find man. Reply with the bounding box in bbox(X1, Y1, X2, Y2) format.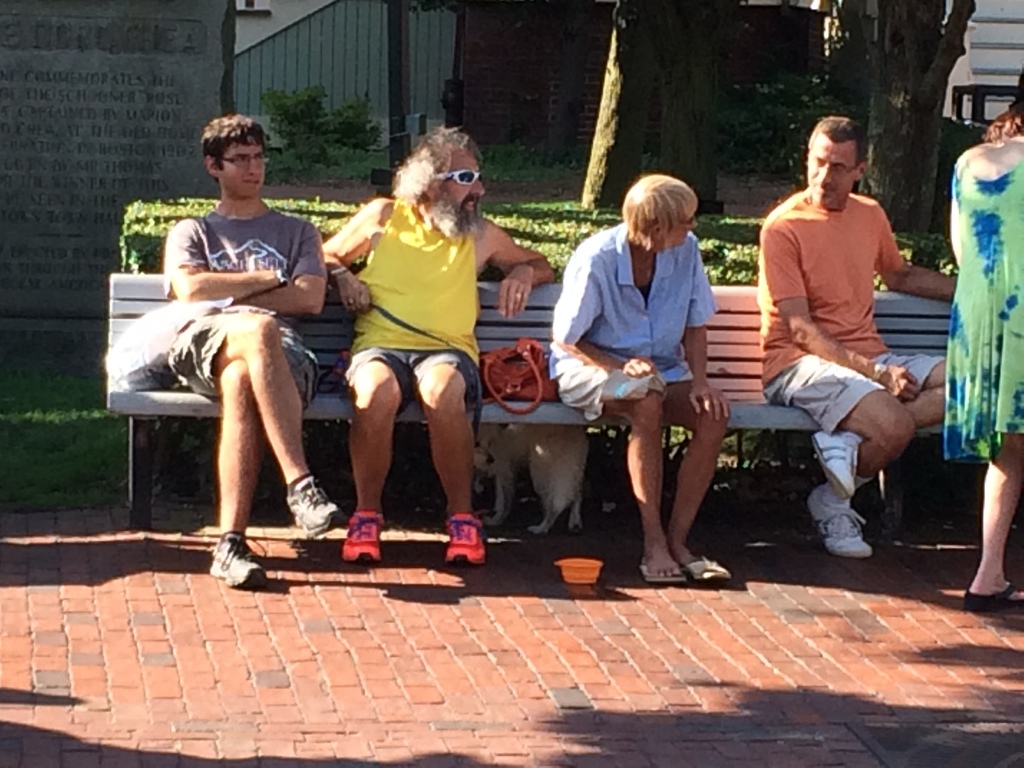
bbox(320, 130, 554, 565).
